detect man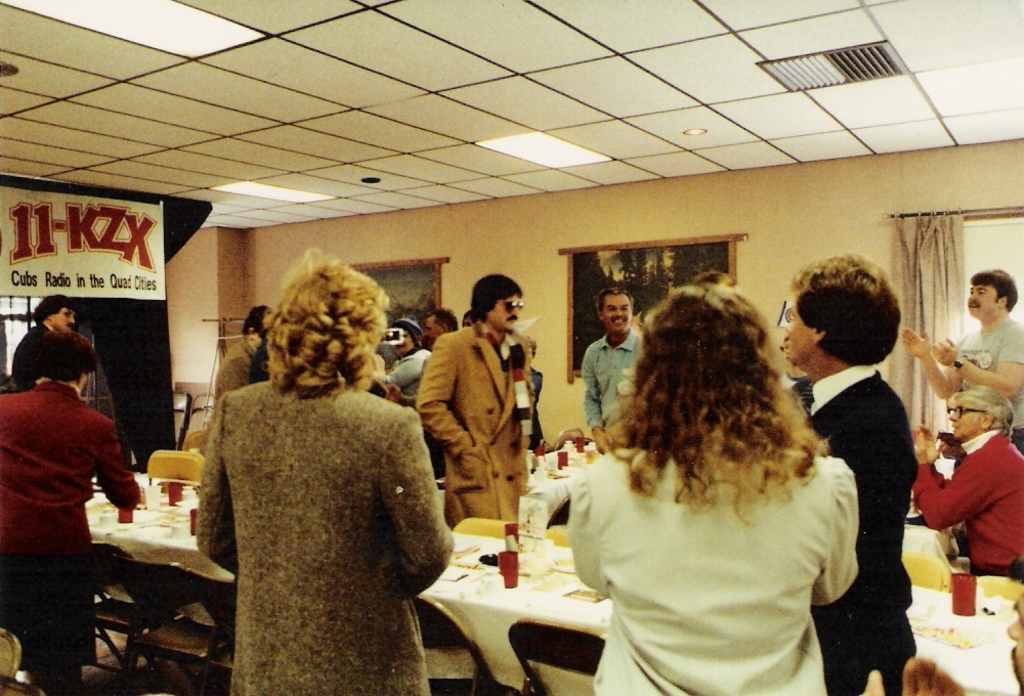
11:294:75:390
